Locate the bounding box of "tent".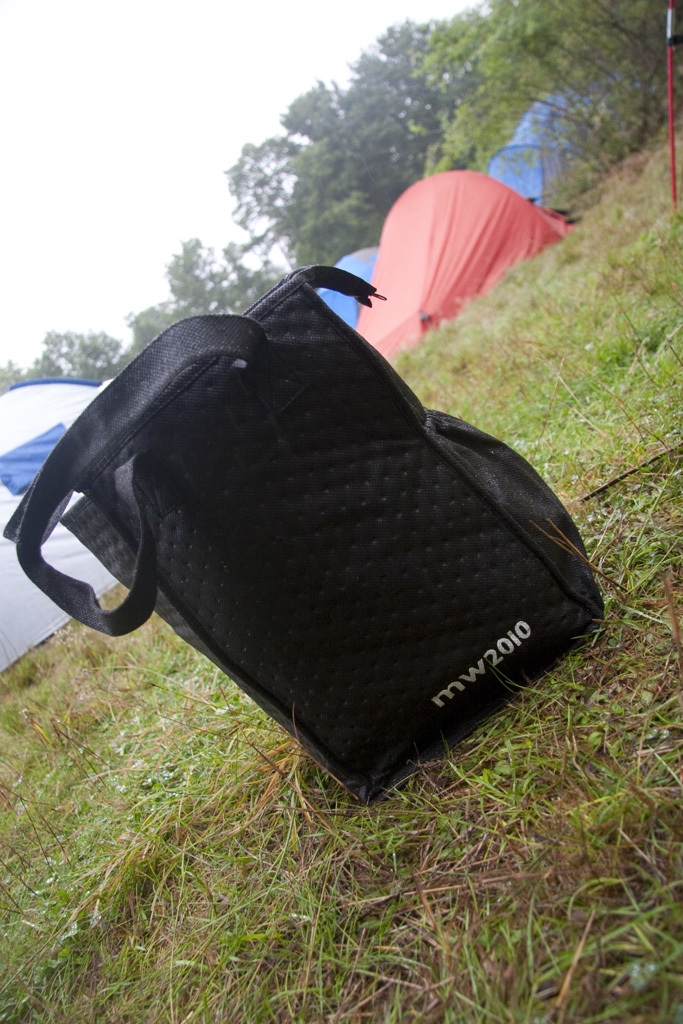
Bounding box: [x1=314, y1=244, x2=372, y2=358].
